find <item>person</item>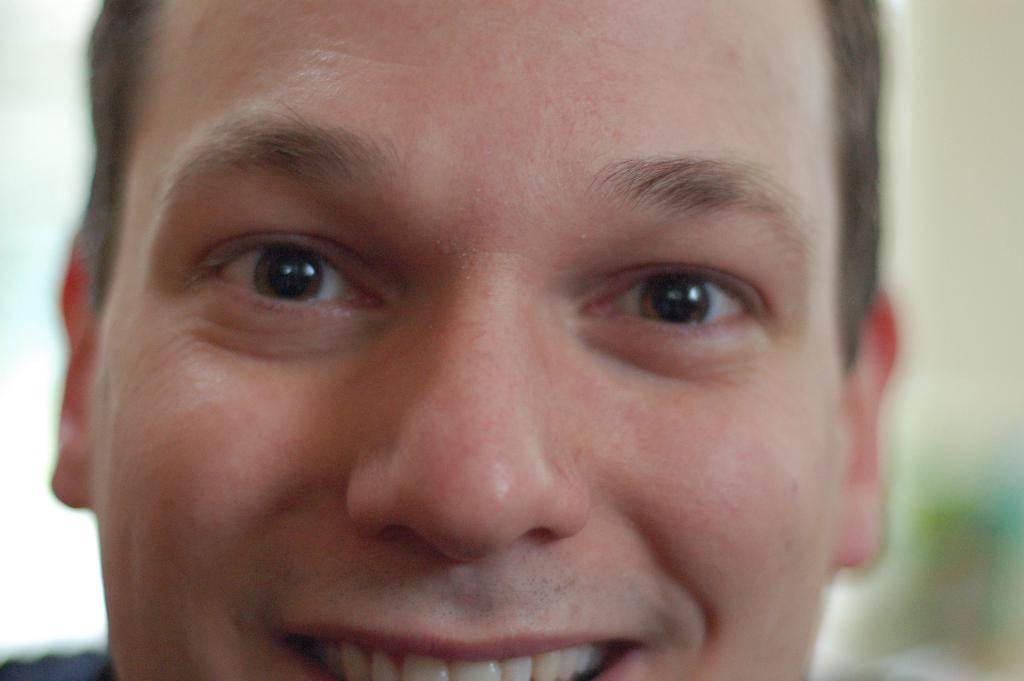
1,0,954,680
